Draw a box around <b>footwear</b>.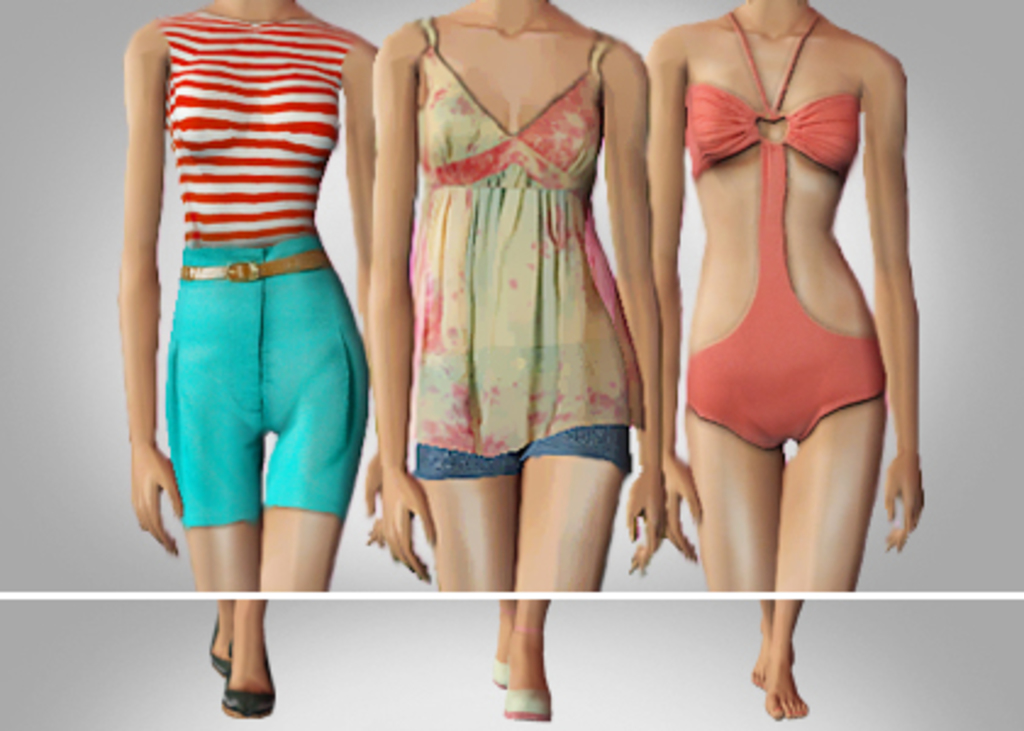
(490,653,510,685).
